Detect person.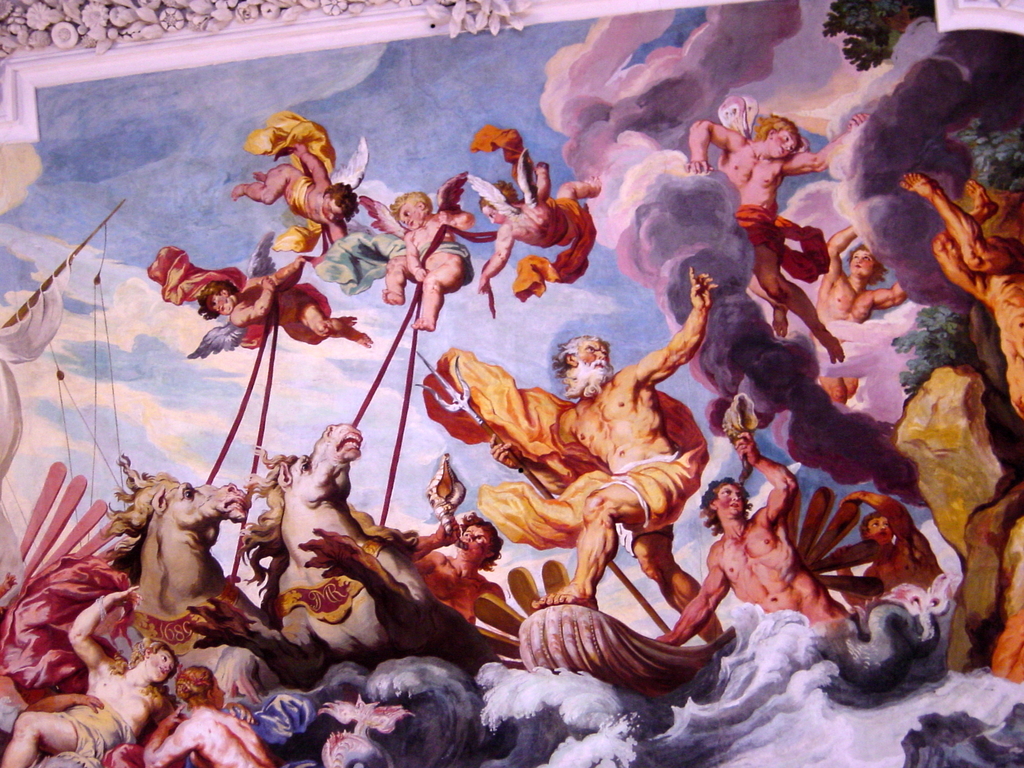
Detected at bbox(381, 192, 471, 332).
